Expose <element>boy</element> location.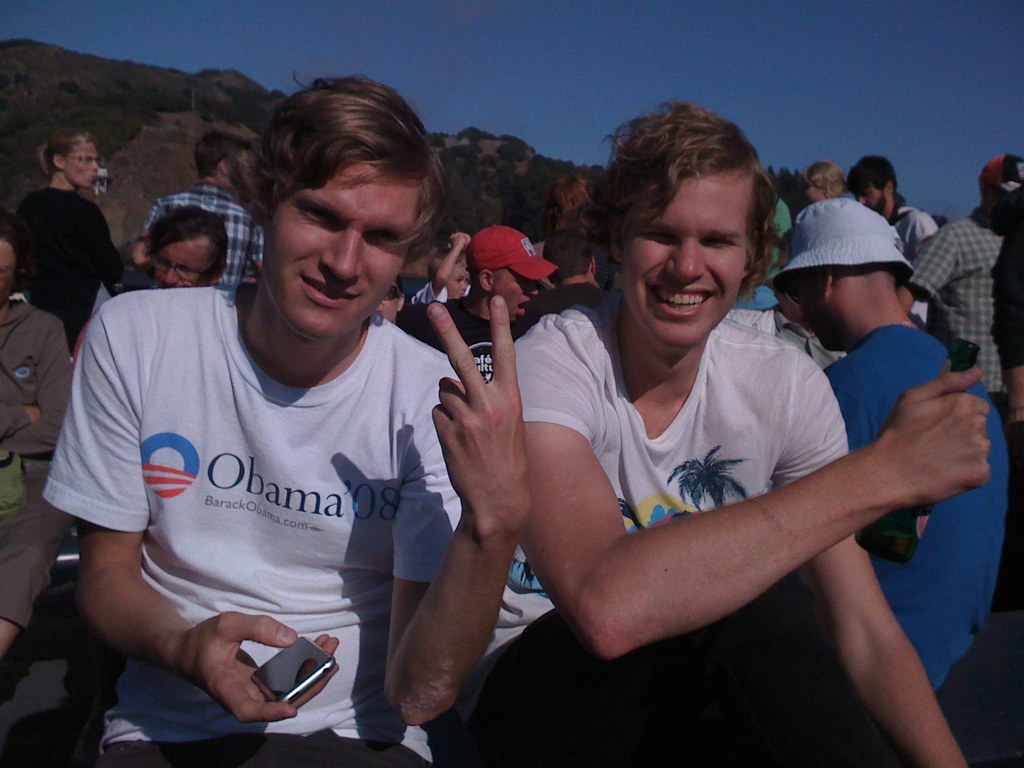
Exposed at Rect(513, 87, 994, 767).
